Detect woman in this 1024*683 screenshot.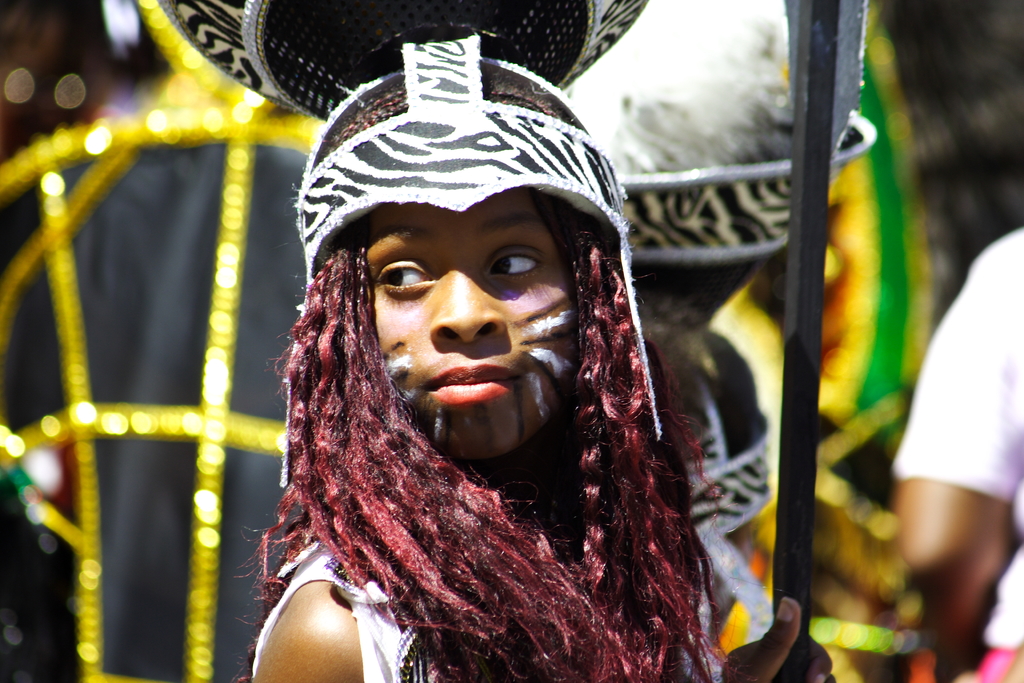
Detection: Rect(225, 9, 851, 682).
